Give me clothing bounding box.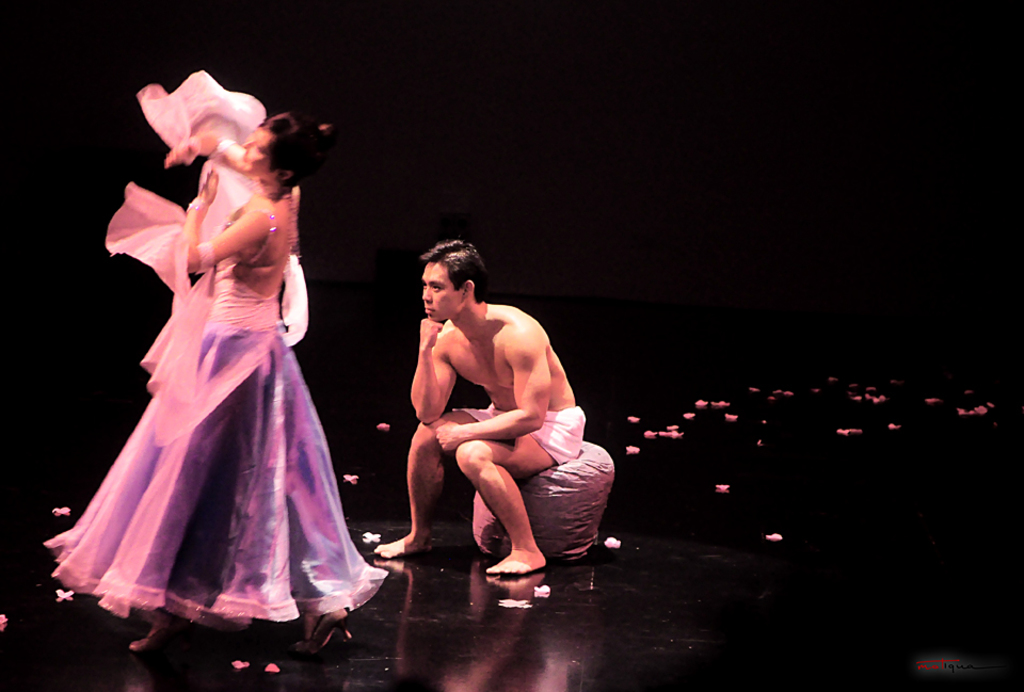
{"x1": 469, "y1": 402, "x2": 592, "y2": 477}.
